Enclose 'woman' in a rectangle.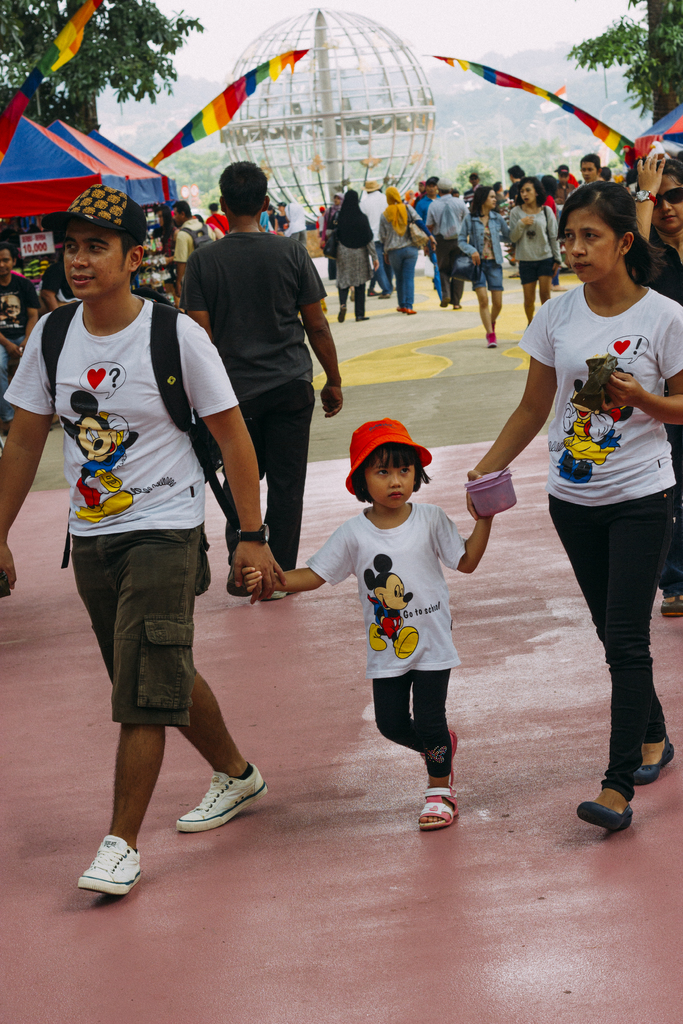
pyautogui.locateOnScreen(632, 155, 682, 302).
